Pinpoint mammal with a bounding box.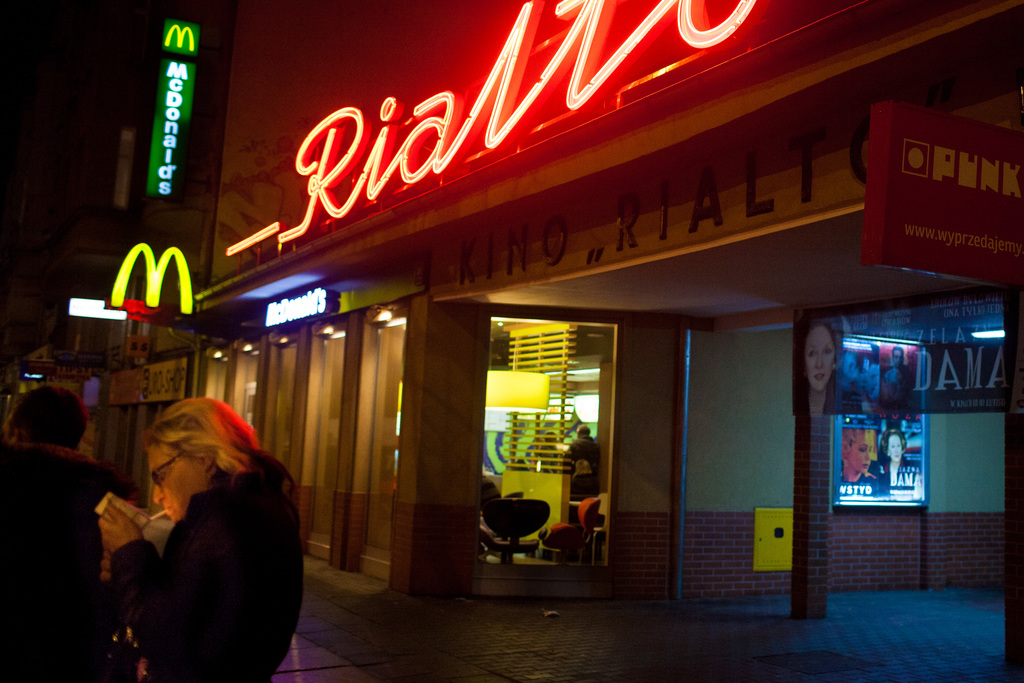
l=879, t=429, r=915, b=477.
